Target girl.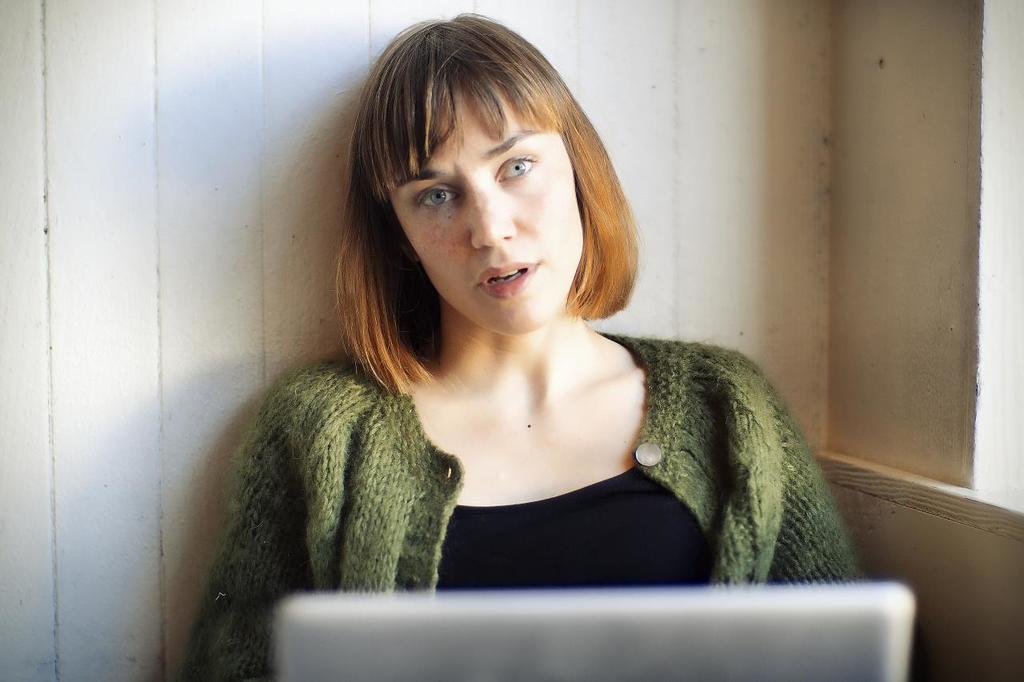
Target region: select_region(164, 17, 877, 681).
